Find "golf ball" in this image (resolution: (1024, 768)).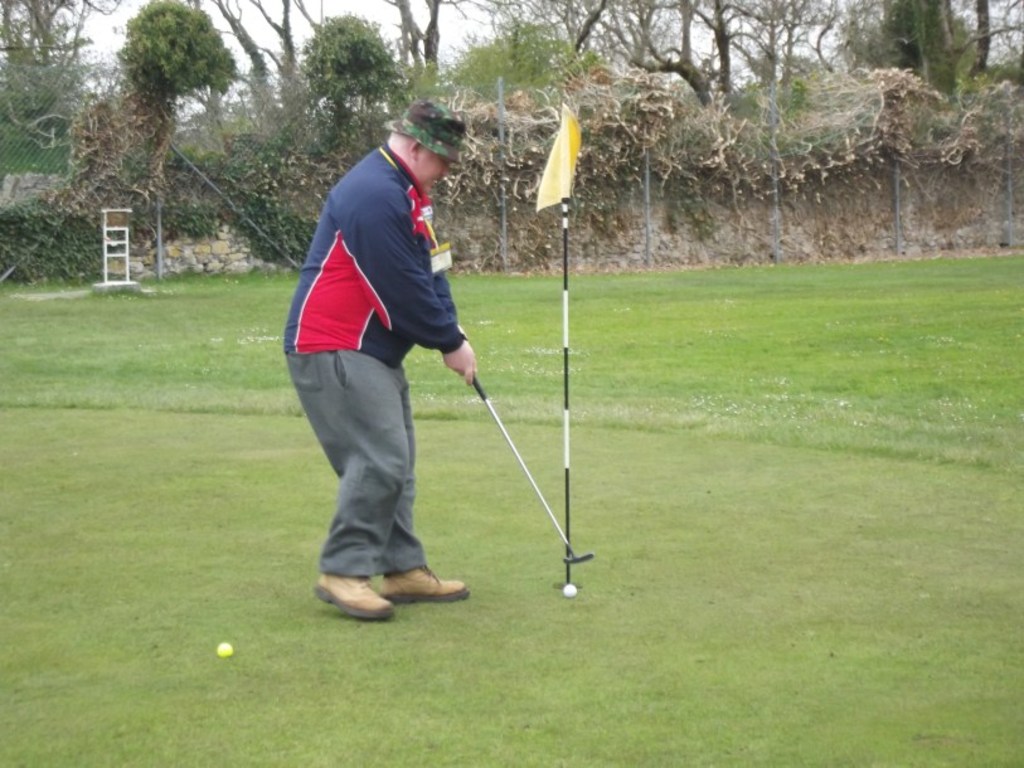
bbox=(566, 582, 581, 602).
